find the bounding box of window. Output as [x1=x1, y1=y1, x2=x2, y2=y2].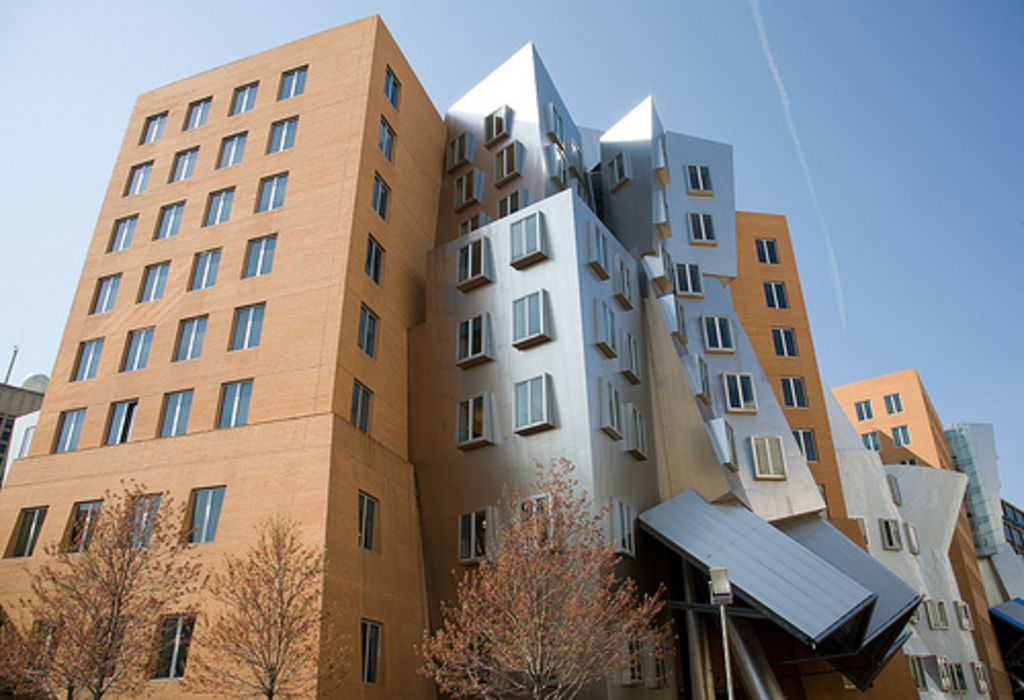
[x1=455, y1=166, x2=479, y2=209].
